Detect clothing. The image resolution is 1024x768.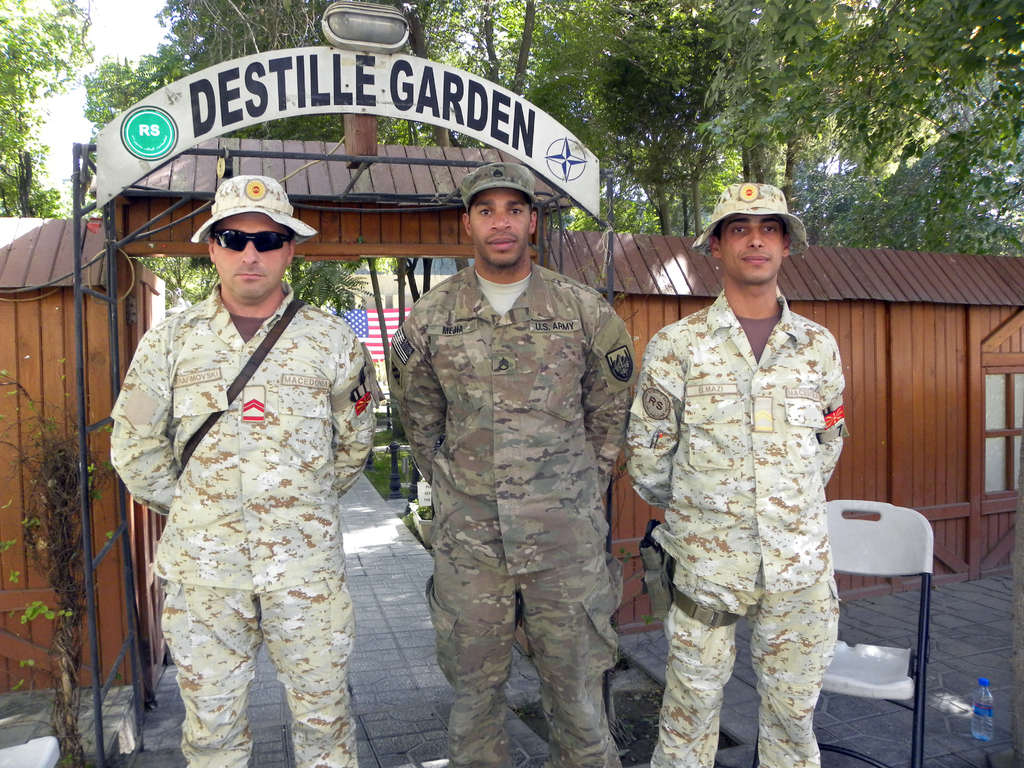
detection(388, 261, 639, 761).
